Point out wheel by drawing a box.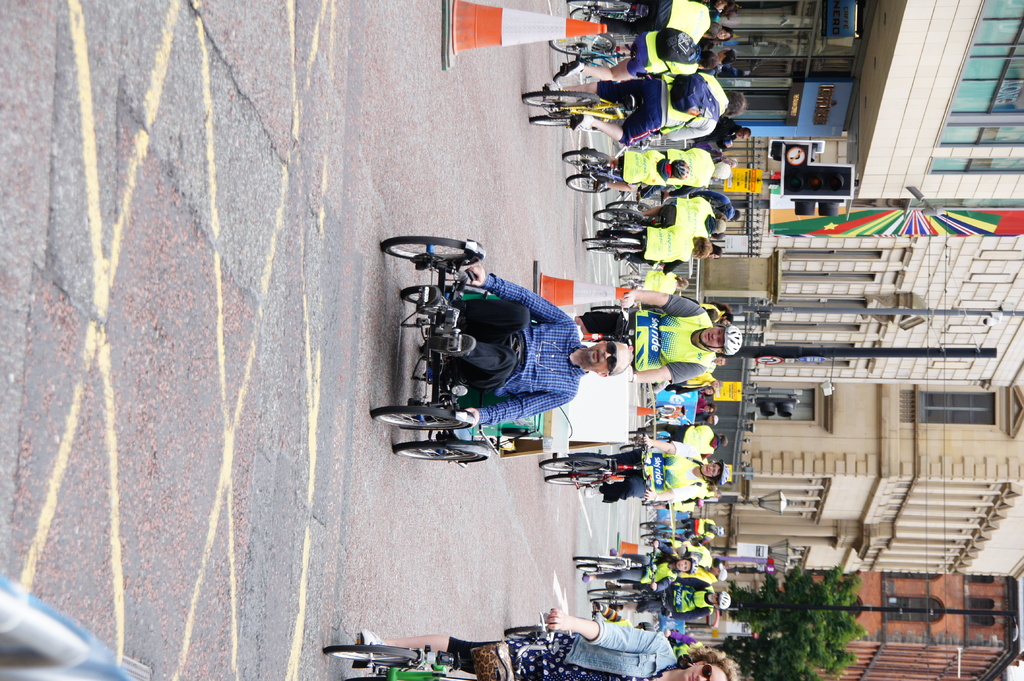
l=618, t=441, r=643, b=454.
